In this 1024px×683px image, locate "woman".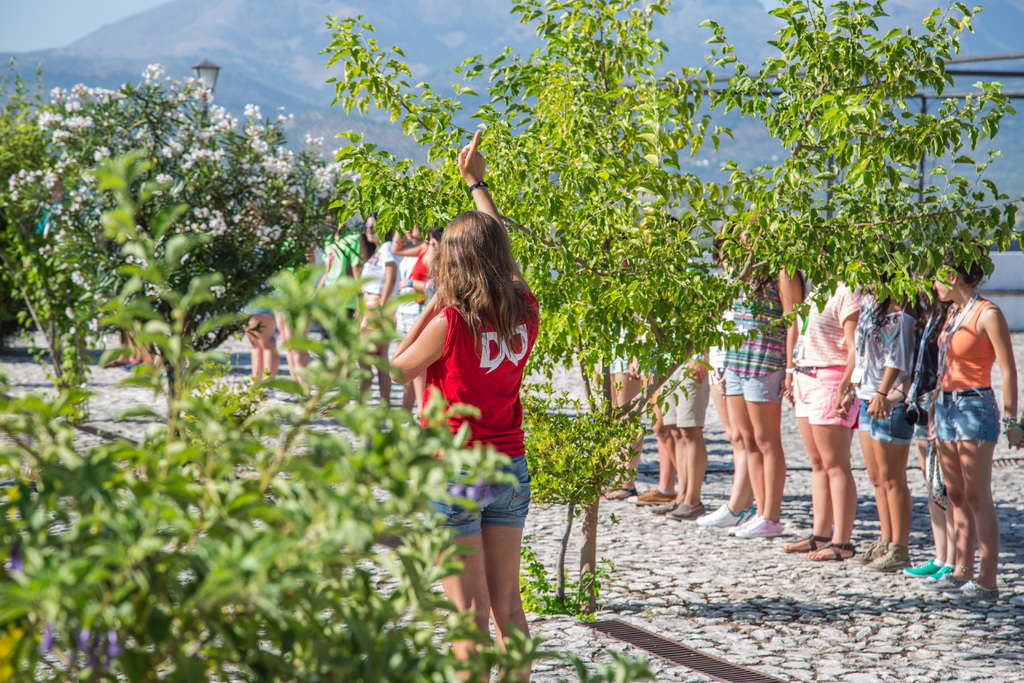
Bounding box: region(637, 251, 688, 521).
